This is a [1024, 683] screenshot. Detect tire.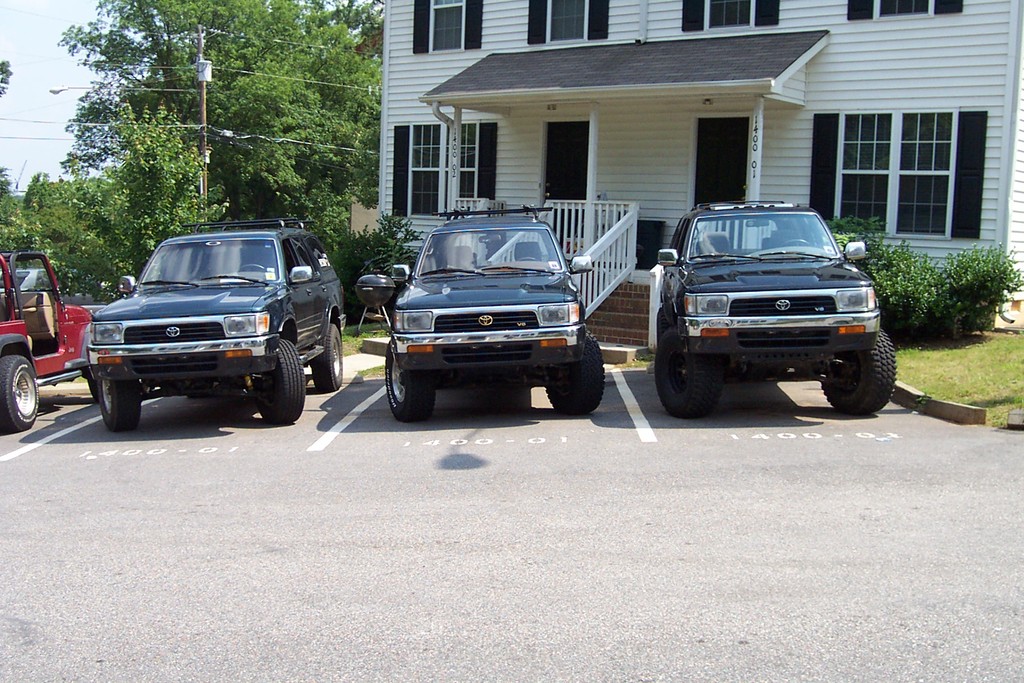
left=309, top=319, right=348, bottom=391.
